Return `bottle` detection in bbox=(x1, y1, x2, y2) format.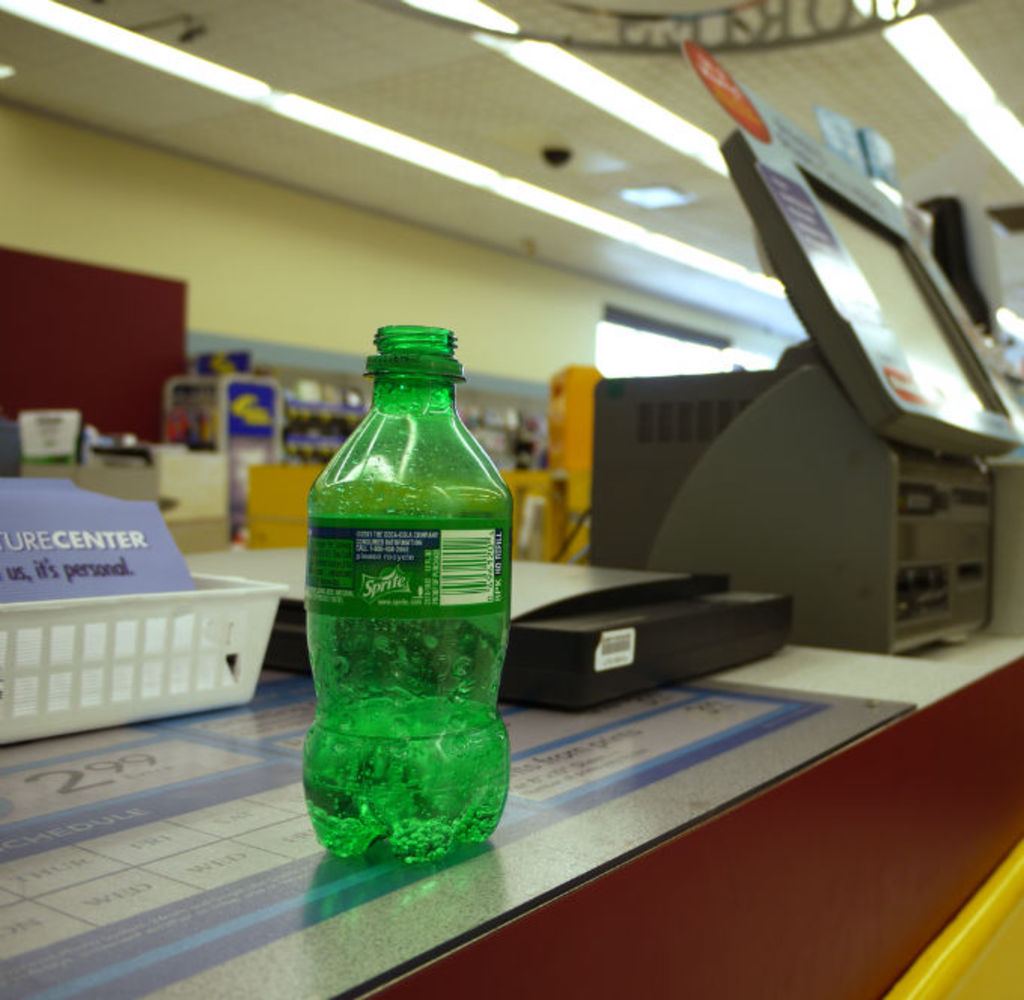
bbox=(298, 316, 518, 855).
